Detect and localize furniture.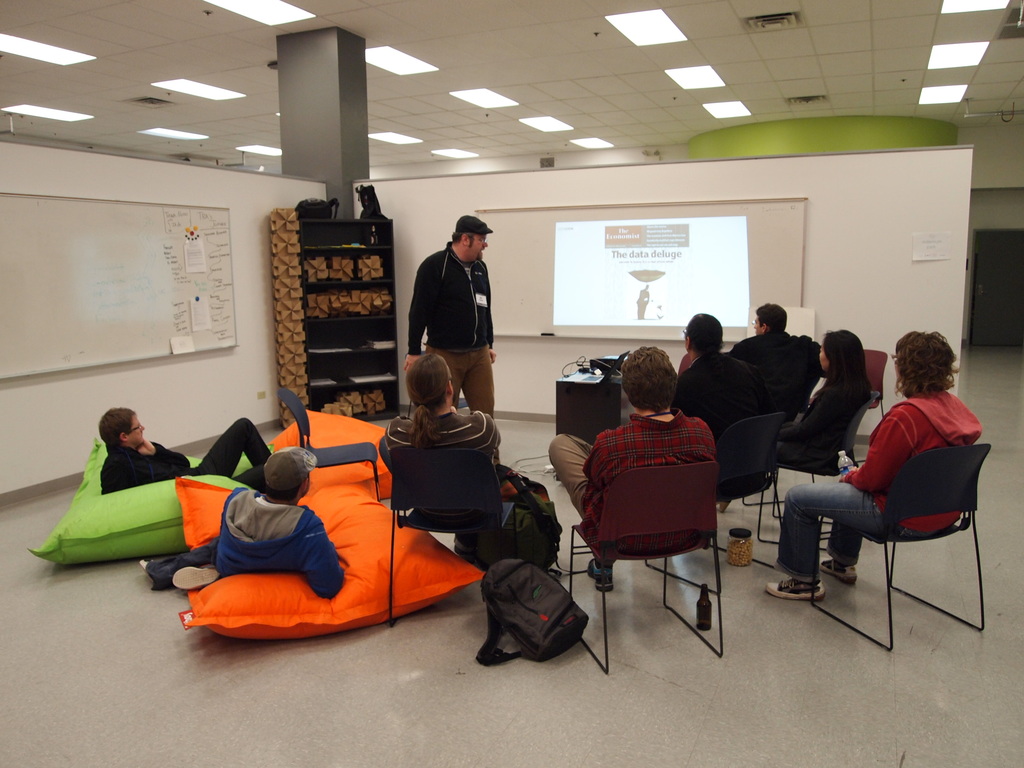
Localized at crop(810, 349, 889, 463).
